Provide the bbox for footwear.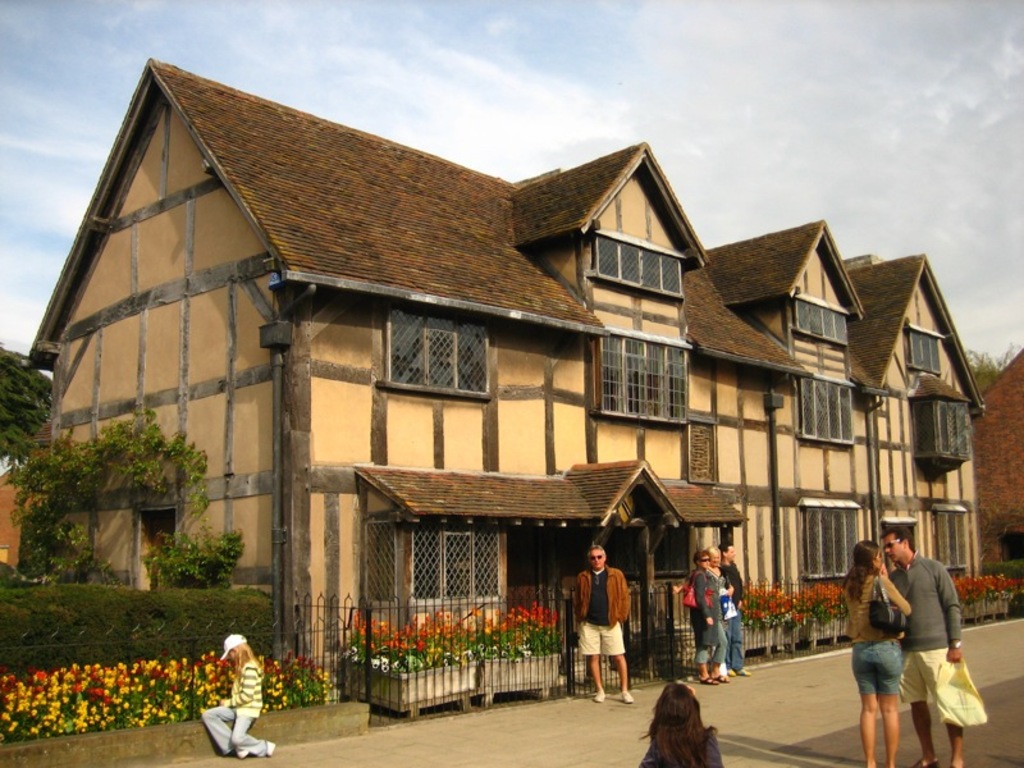
<bbox>710, 673, 723, 678</bbox>.
